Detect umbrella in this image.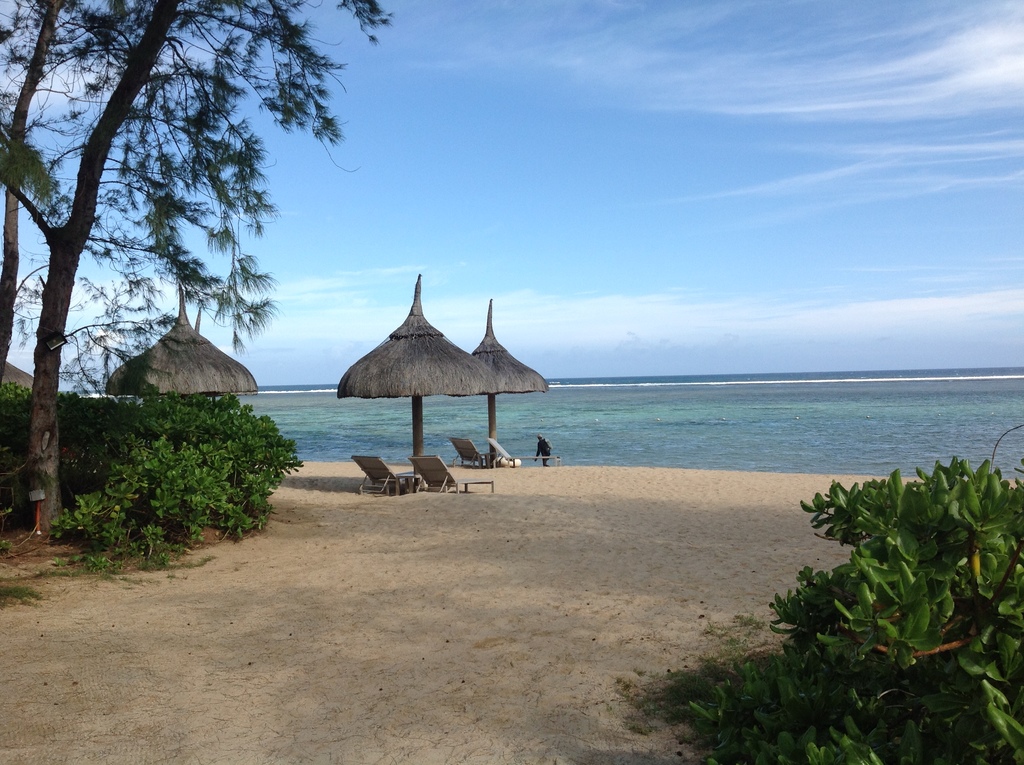
Detection: (1,356,37,392).
